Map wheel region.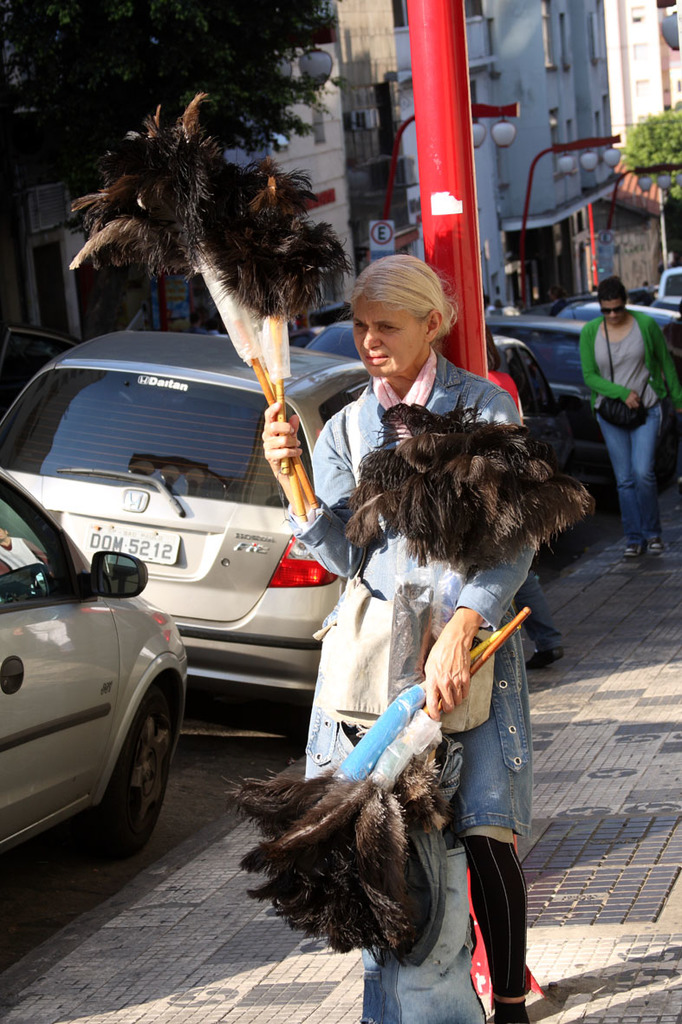
Mapped to crop(71, 681, 172, 857).
